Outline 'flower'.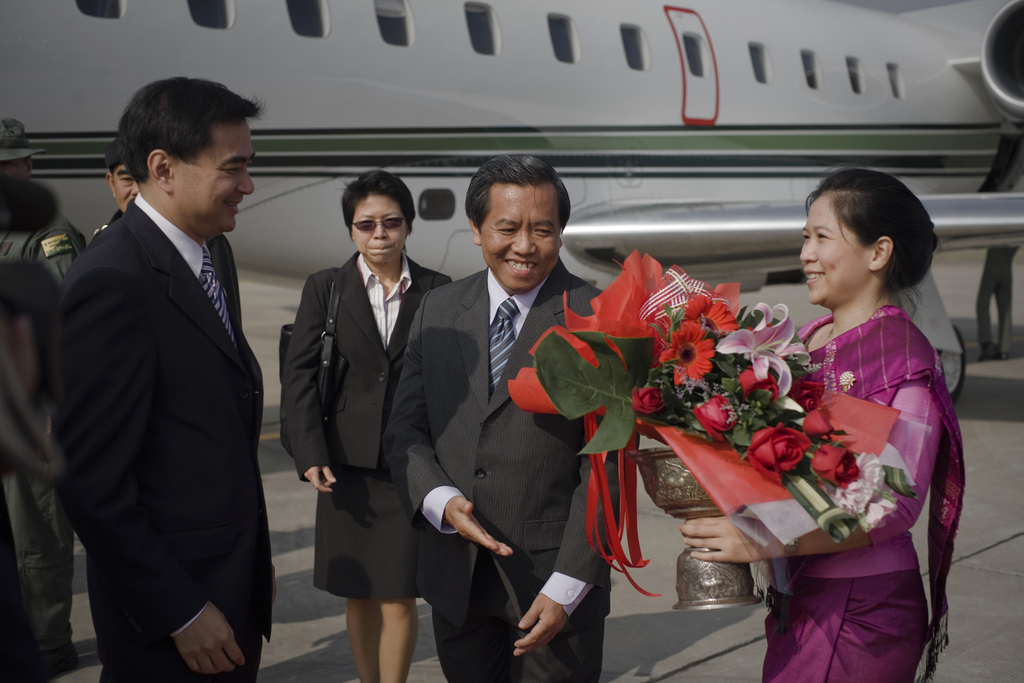
Outline: {"left": 678, "top": 294, "right": 742, "bottom": 338}.
